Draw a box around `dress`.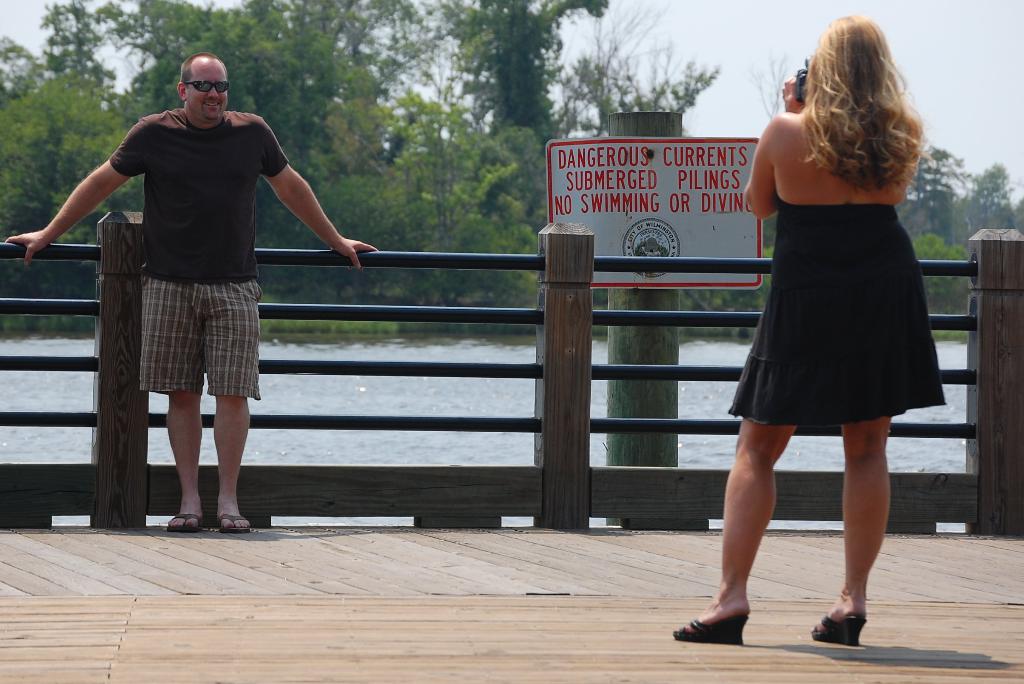
box(744, 127, 926, 379).
